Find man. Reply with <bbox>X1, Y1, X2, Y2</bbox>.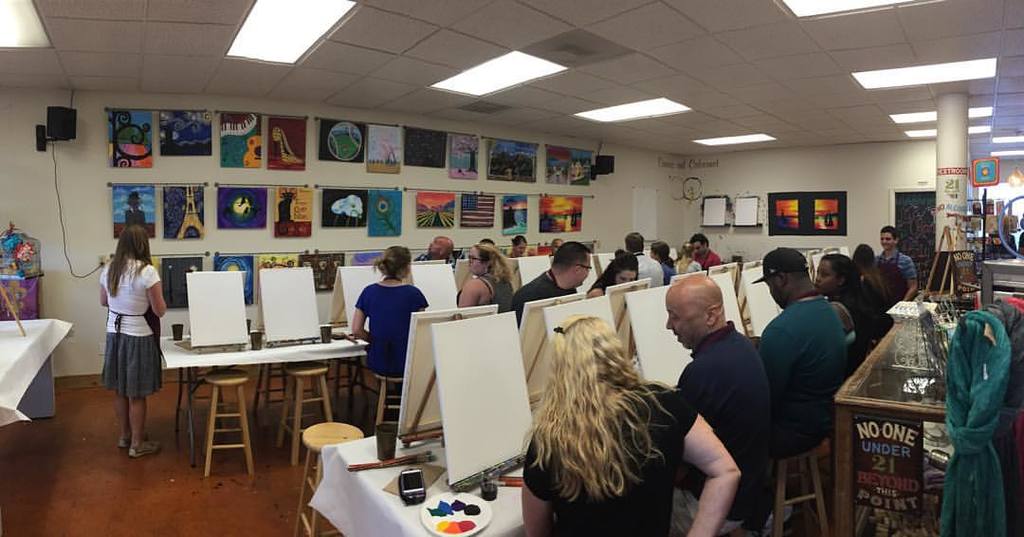
<bbox>687, 232, 721, 266</bbox>.
